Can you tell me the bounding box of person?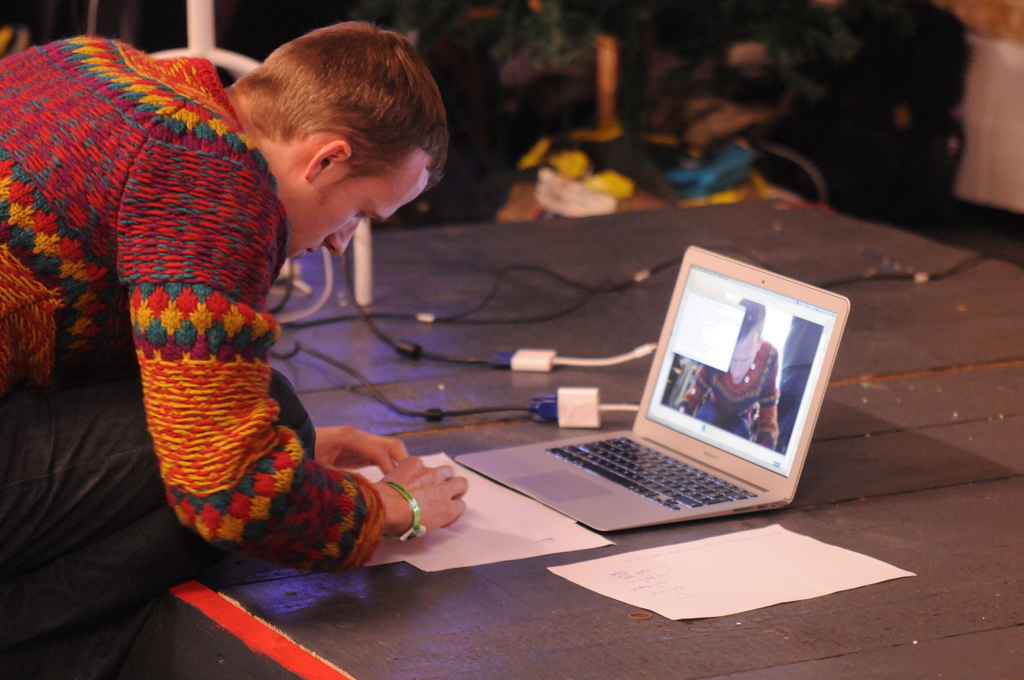
bbox=[0, 14, 461, 677].
